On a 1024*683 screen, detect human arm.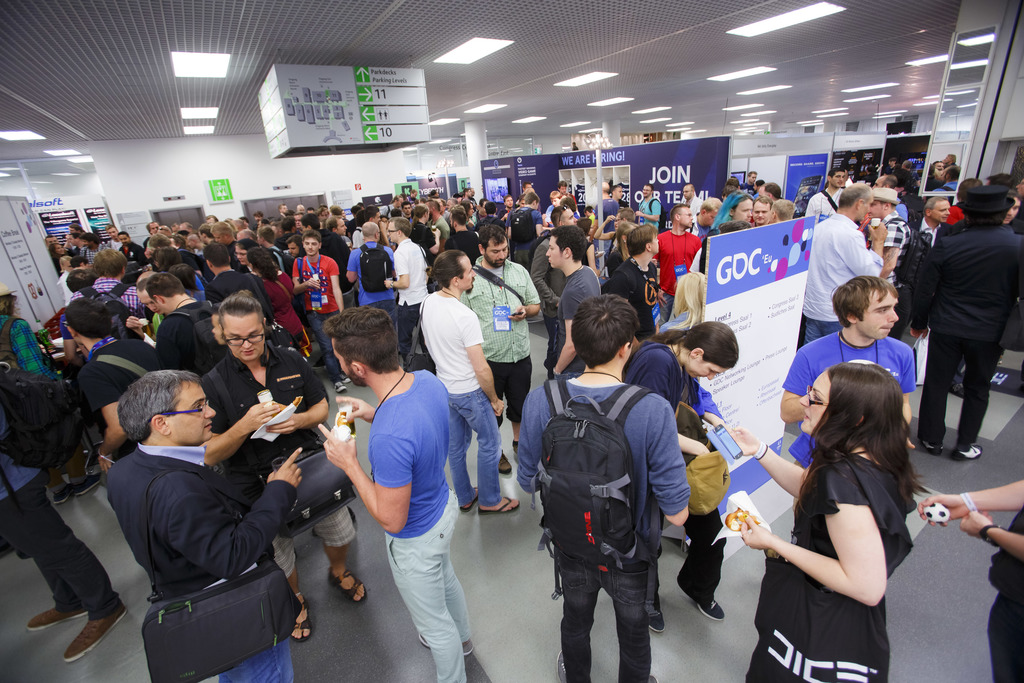
(x1=700, y1=384, x2=727, y2=426).
